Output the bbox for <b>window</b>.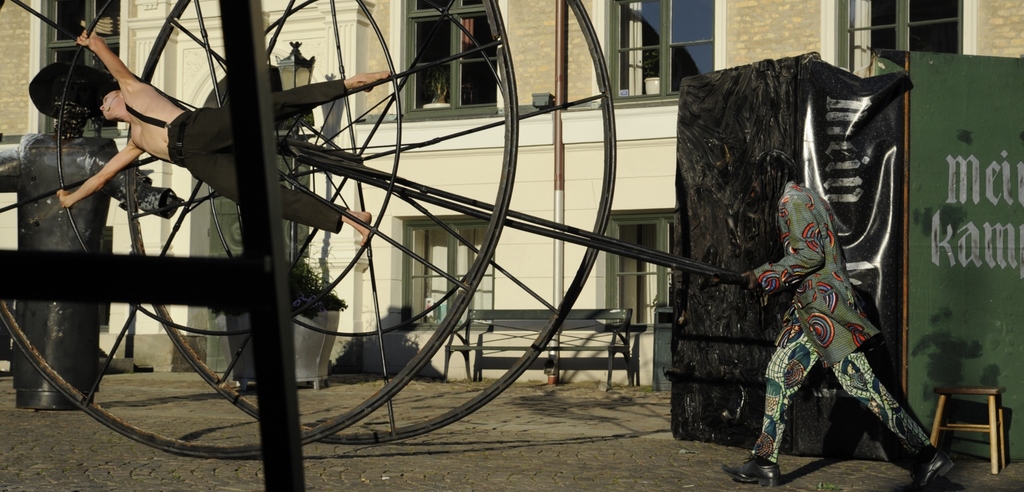
33 0 136 140.
